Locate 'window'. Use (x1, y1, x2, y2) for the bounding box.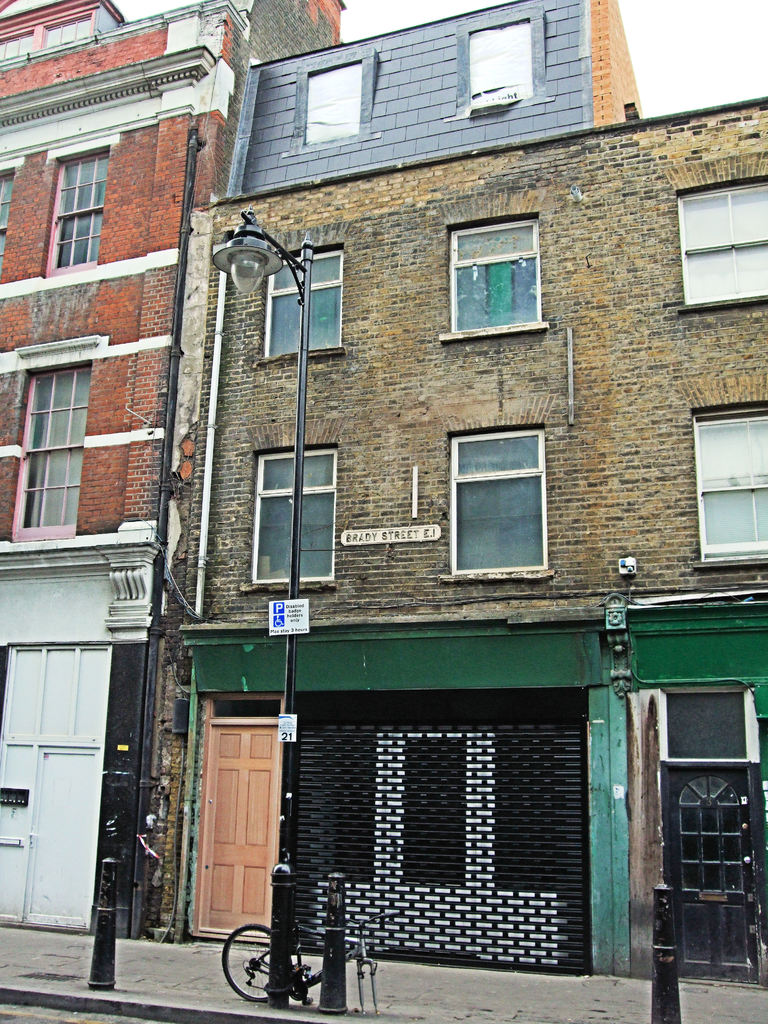
(443, 209, 548, 337).
